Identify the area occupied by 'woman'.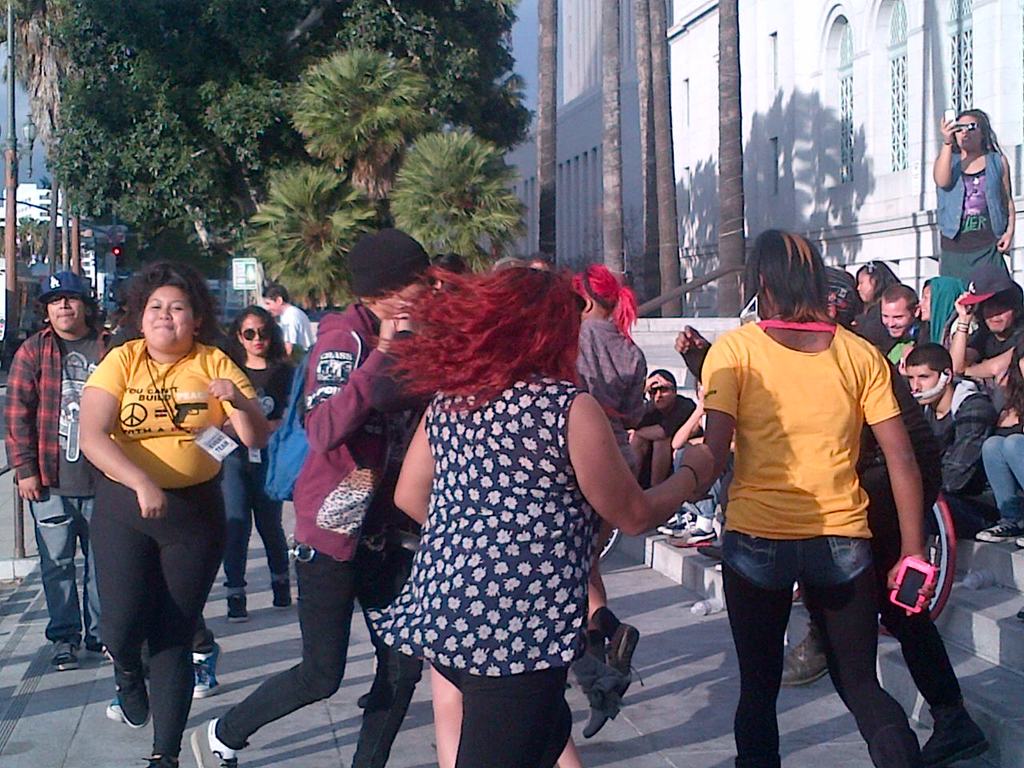
Area: 67:266:254:758.
